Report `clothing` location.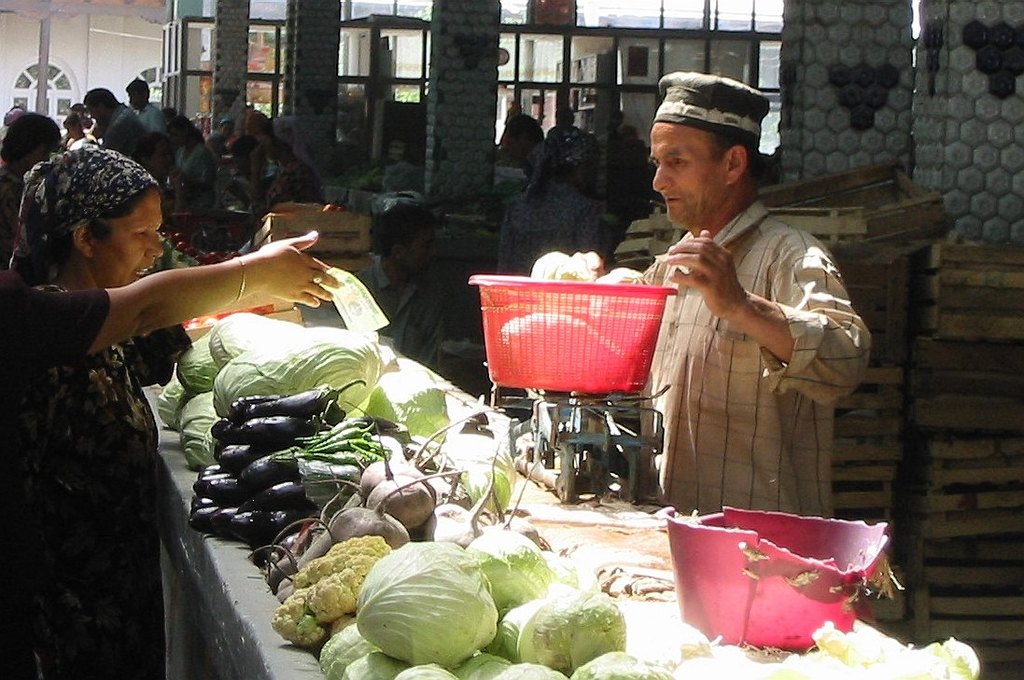
Report: 352 254 444 386.
